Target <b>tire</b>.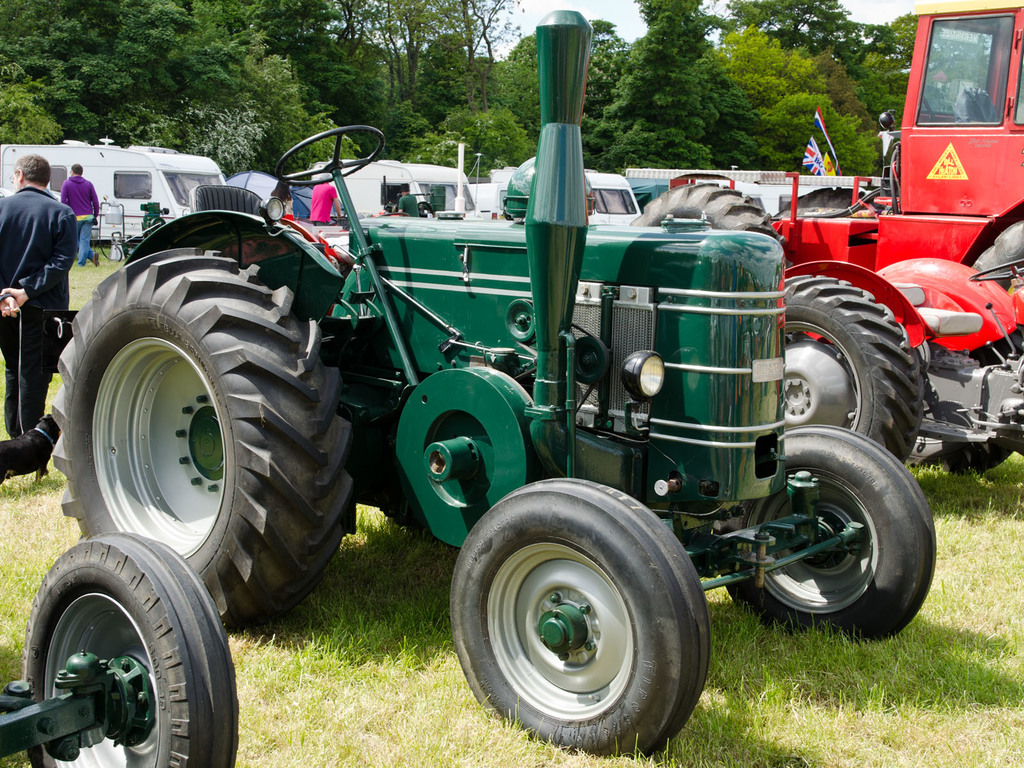
Target region: Rect(868, 284, 1023, 464).
